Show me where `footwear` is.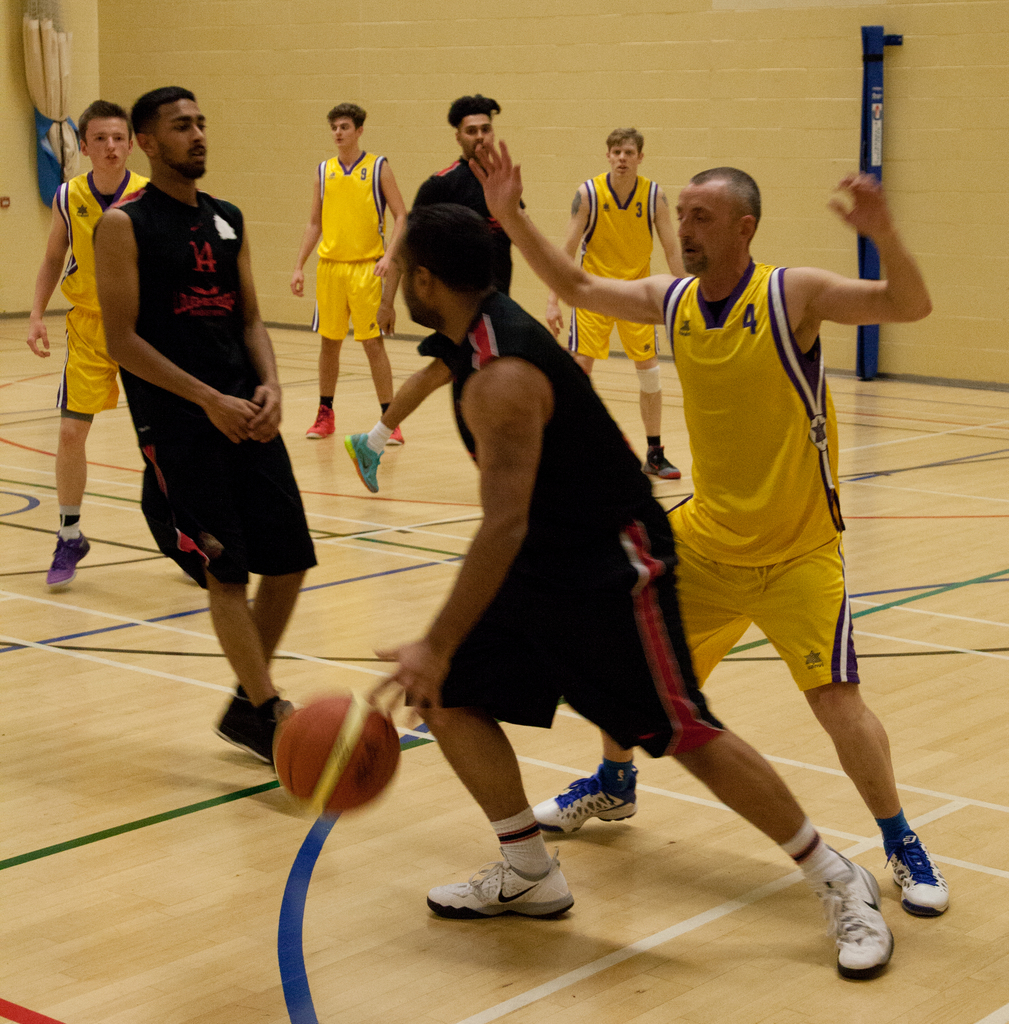
`footwear` is at x1=45, y1=529, x2=86, y2=588.
